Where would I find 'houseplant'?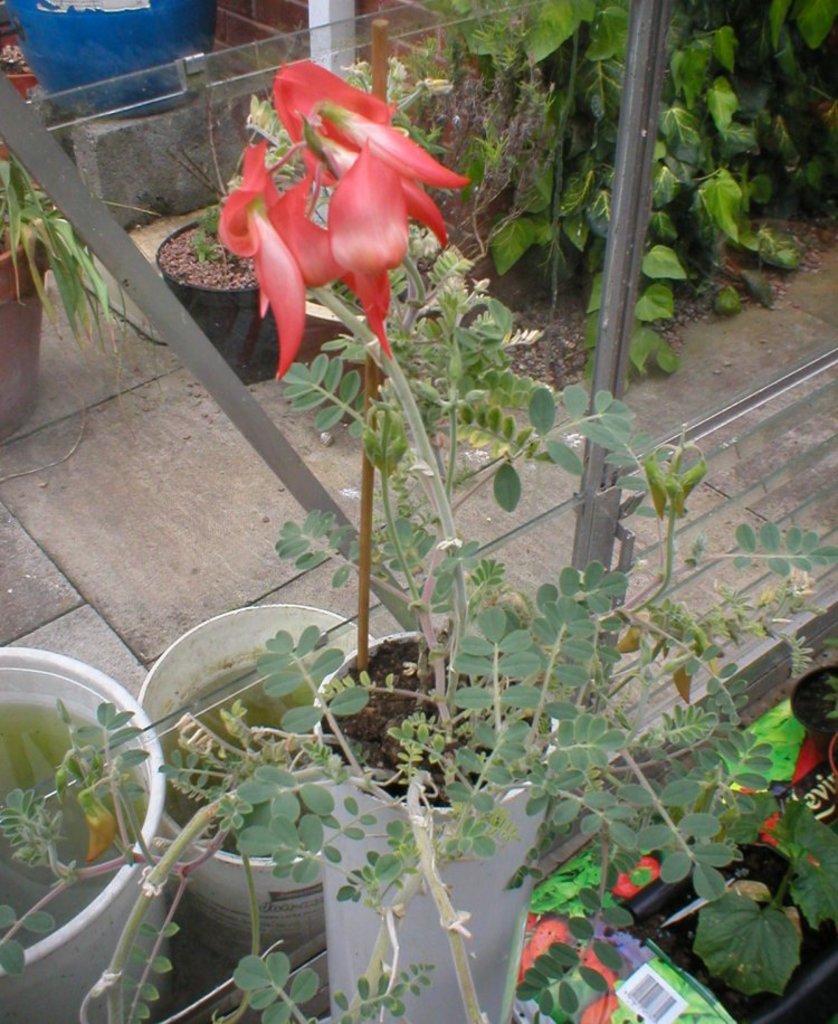
At 601, 814, 835, 1023.
